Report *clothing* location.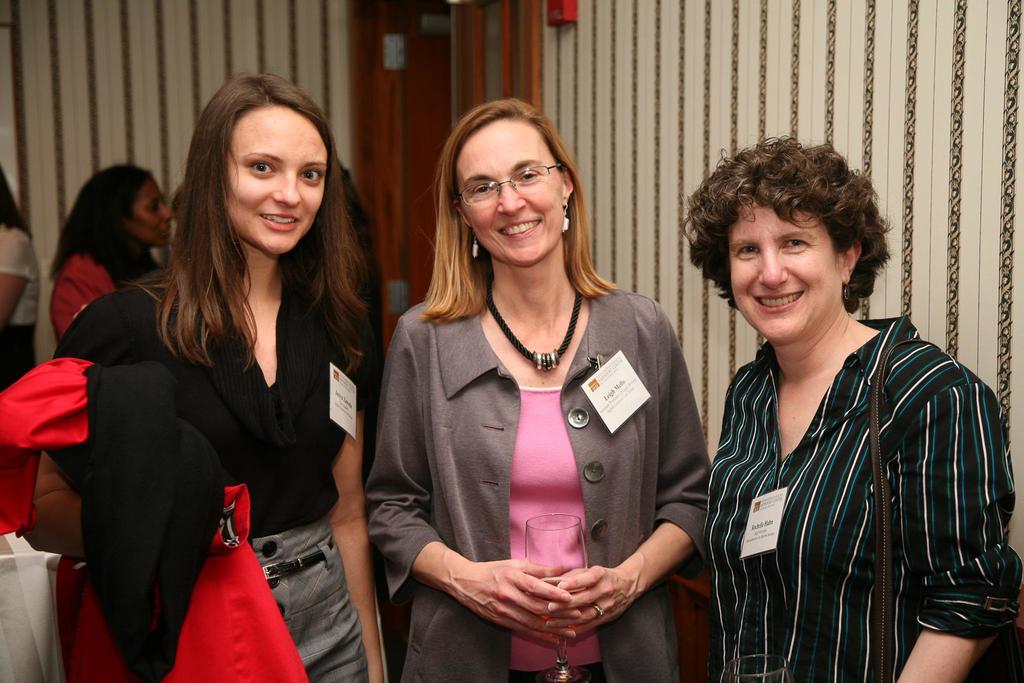
Report: bbox=[50, 250, 161, 340].
